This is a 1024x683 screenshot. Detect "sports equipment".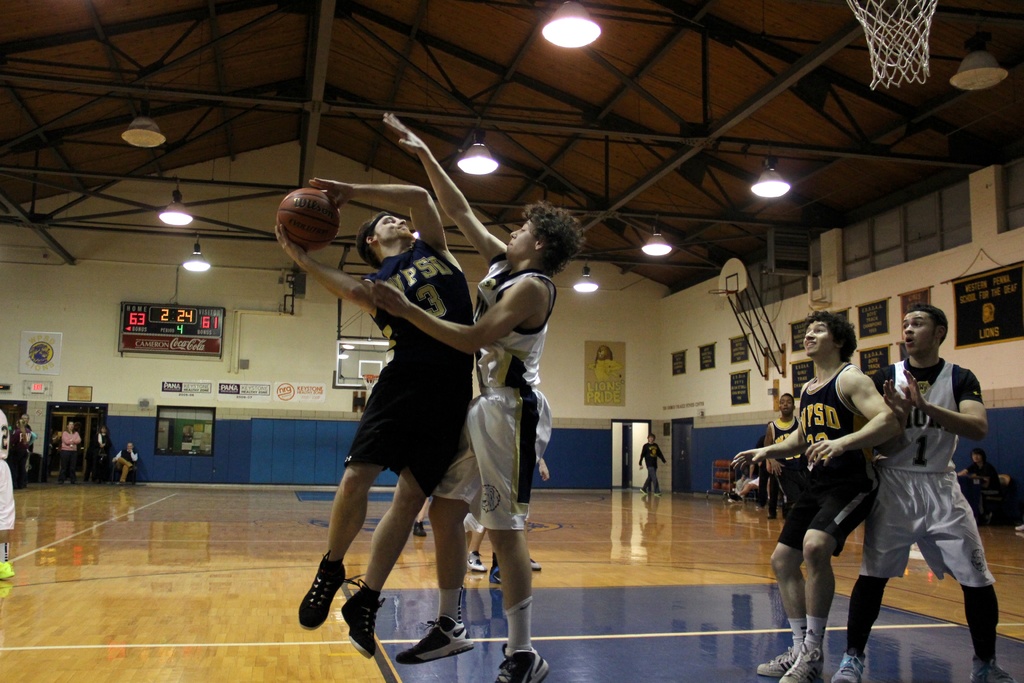
(756, 647, 797, 676).
